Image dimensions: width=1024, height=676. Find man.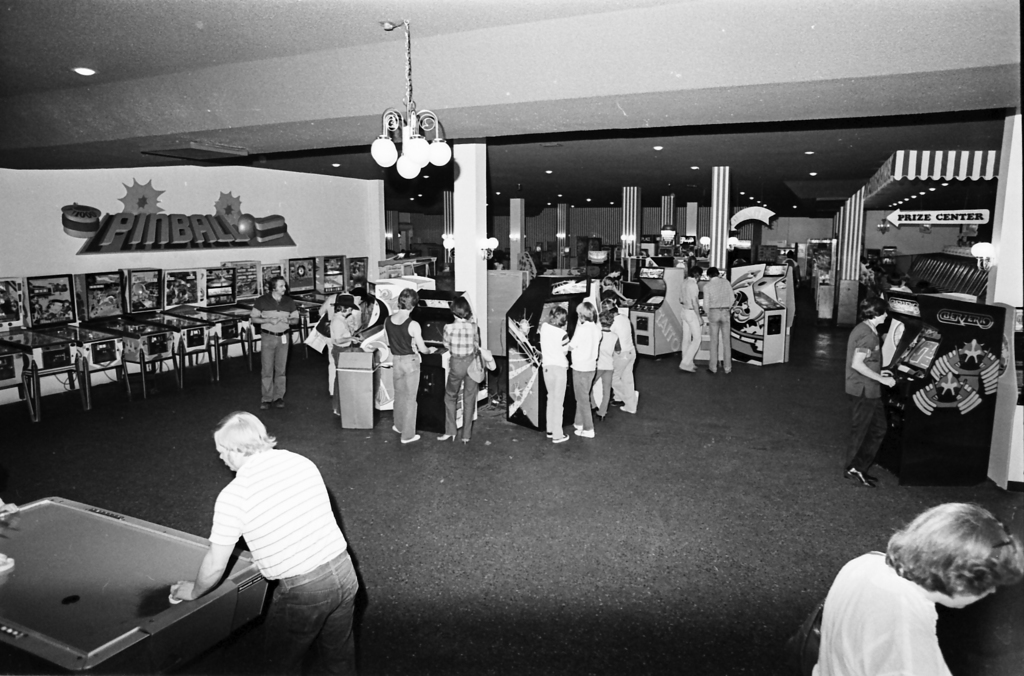
[x1=677, y1=264, x2=703, y2=373].
